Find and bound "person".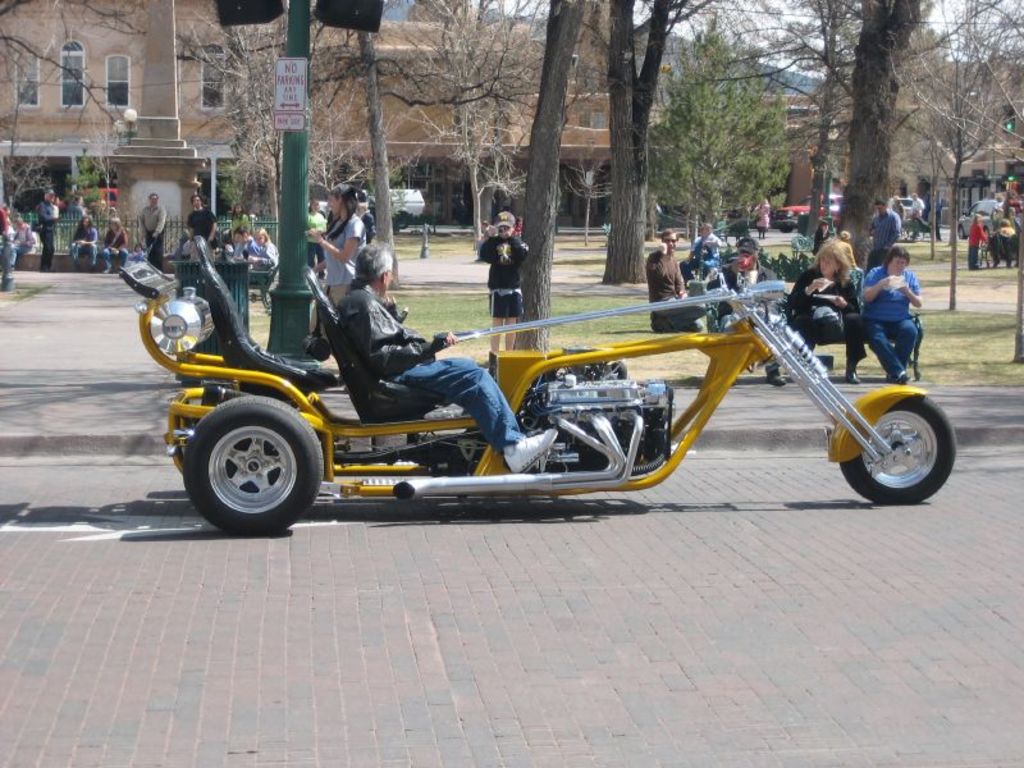
Bound: [330, 242, 561, 472].
